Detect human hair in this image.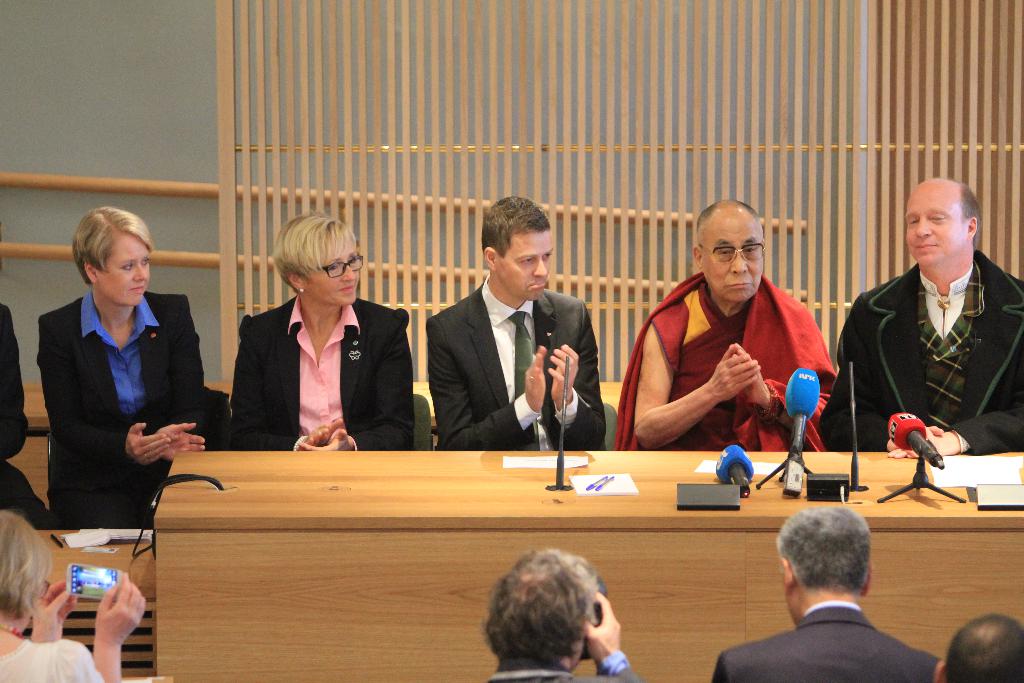
Detection: (x1=68, y1=204, x2=154, y2=282).
